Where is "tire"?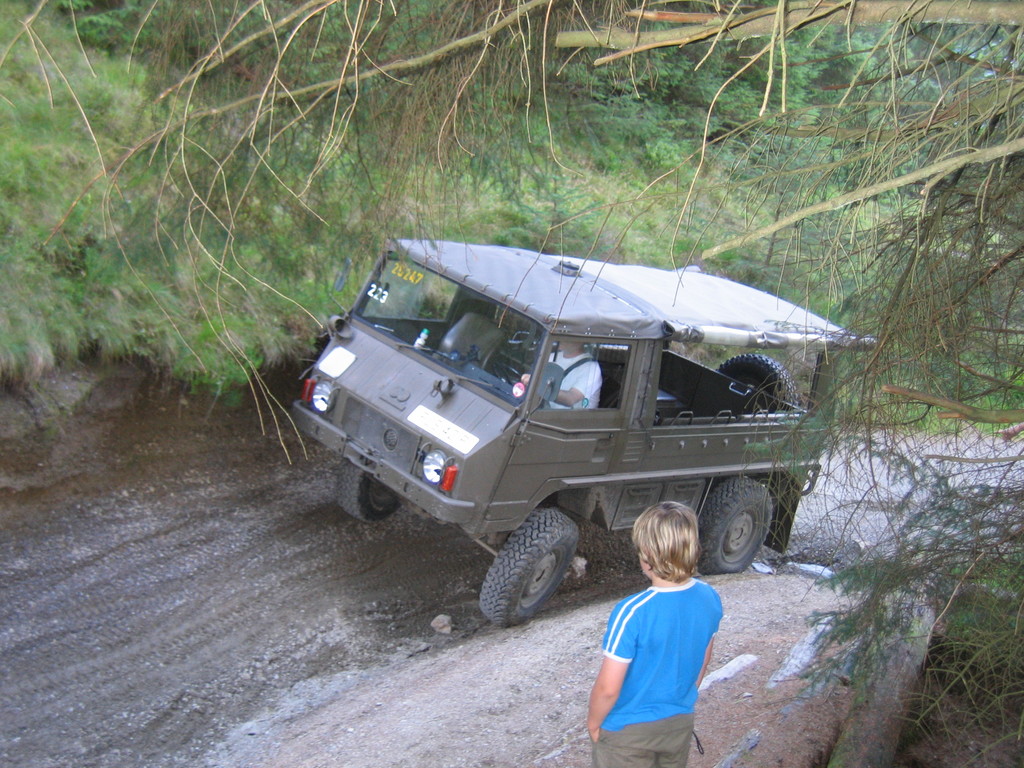
x1=334, y1=455, x2=404, y2=525.
